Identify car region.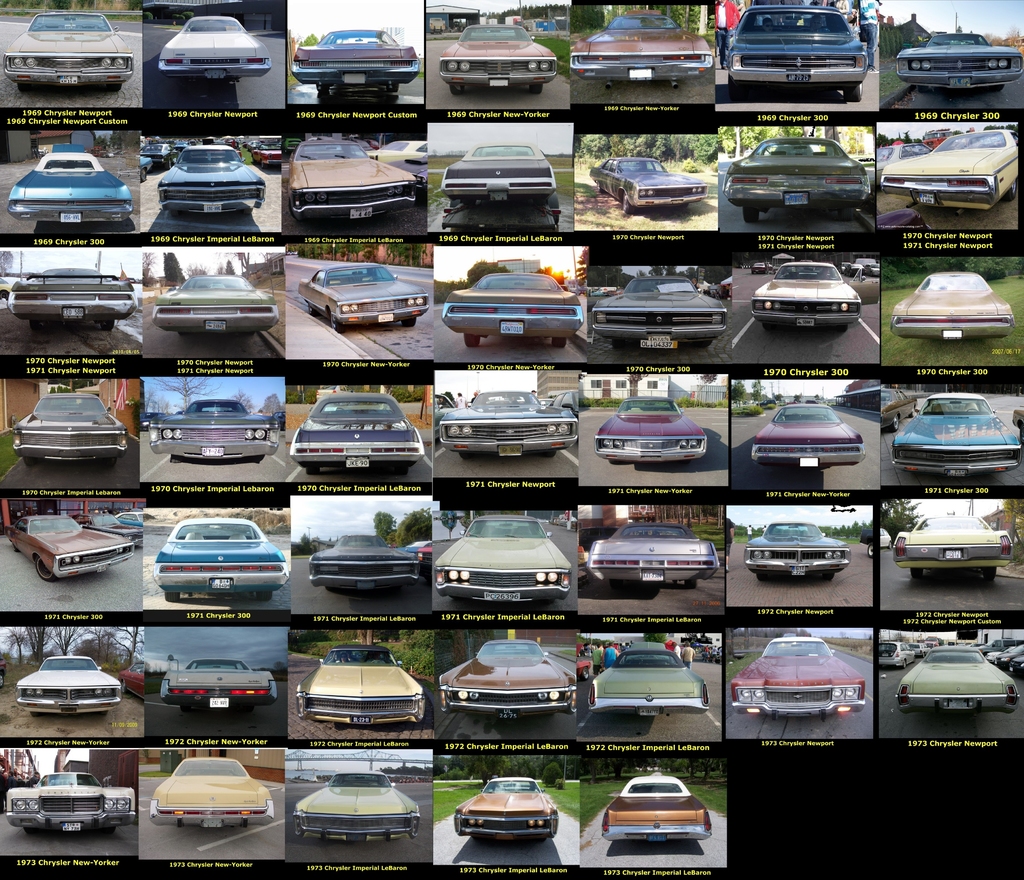
Region: region(435, 388, 579, 455).
